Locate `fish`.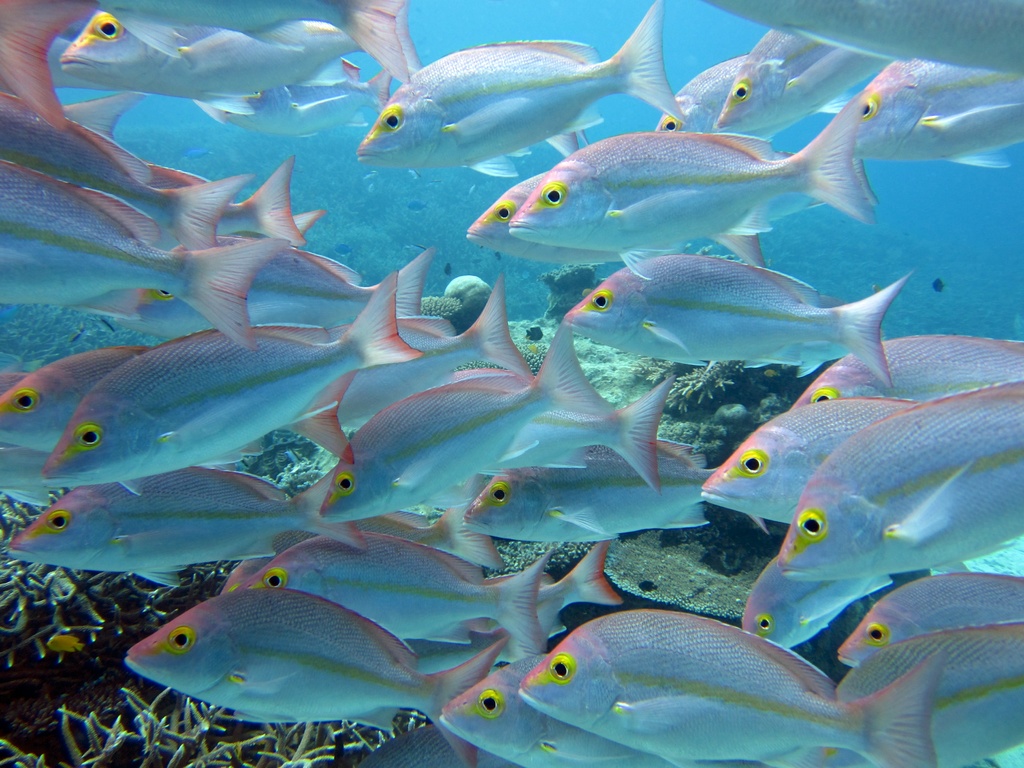
Bounding box: select_region(136, 163, 308, 249).
